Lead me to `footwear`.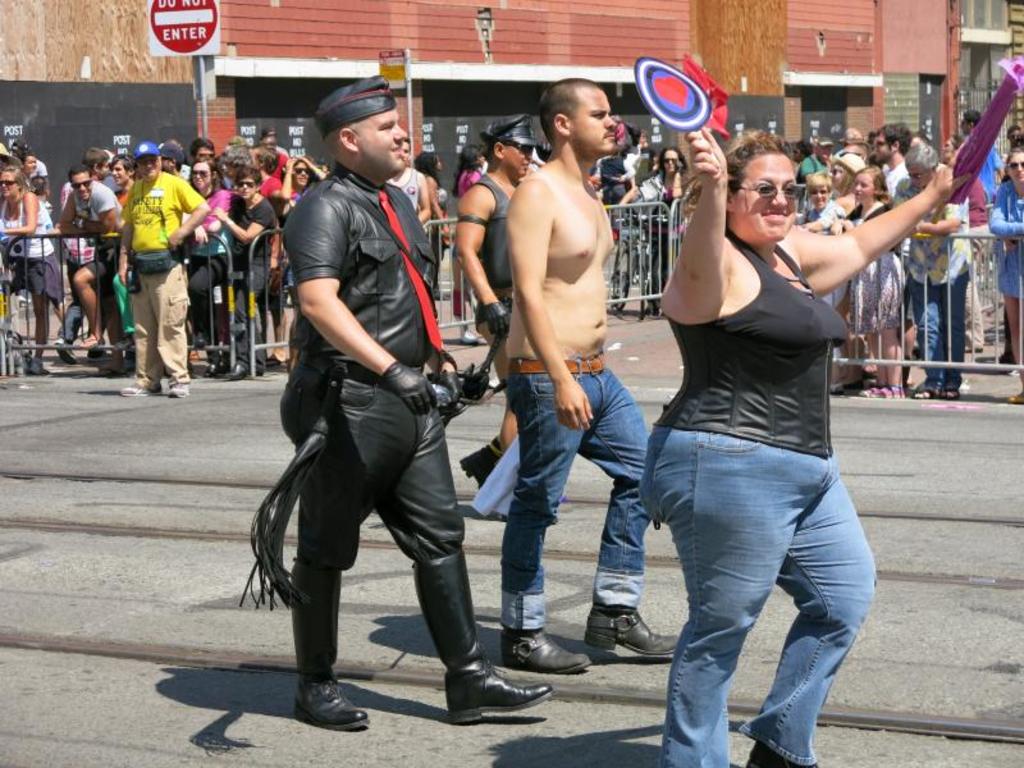
Lead to <region>207, 364, 223, 376</region>.
